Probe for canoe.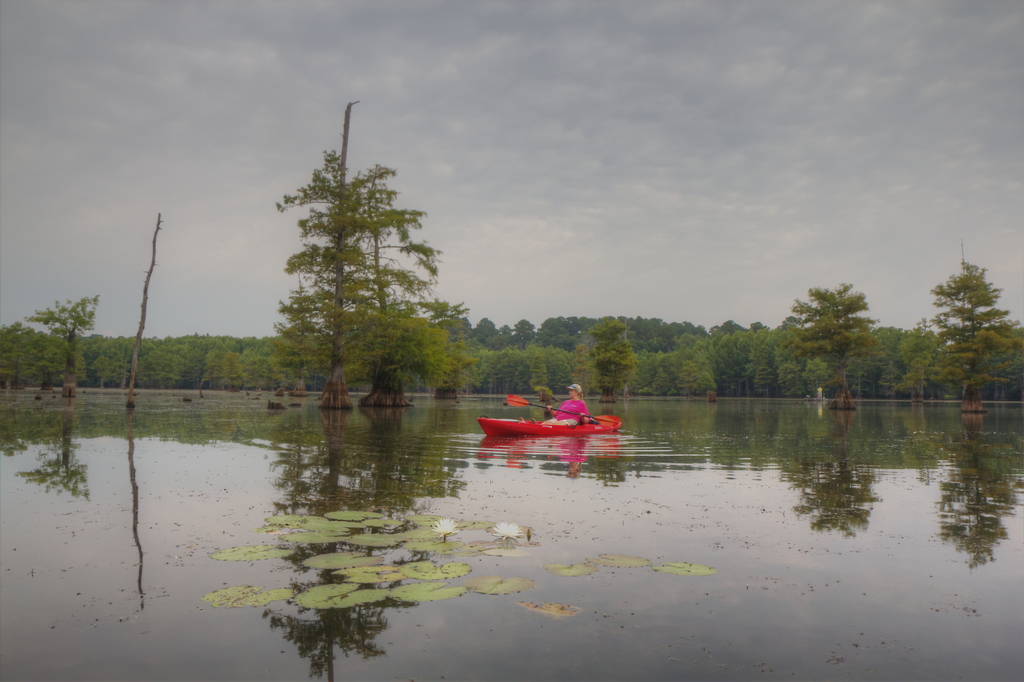
Probe result: box(476, 409, 626, 439).
